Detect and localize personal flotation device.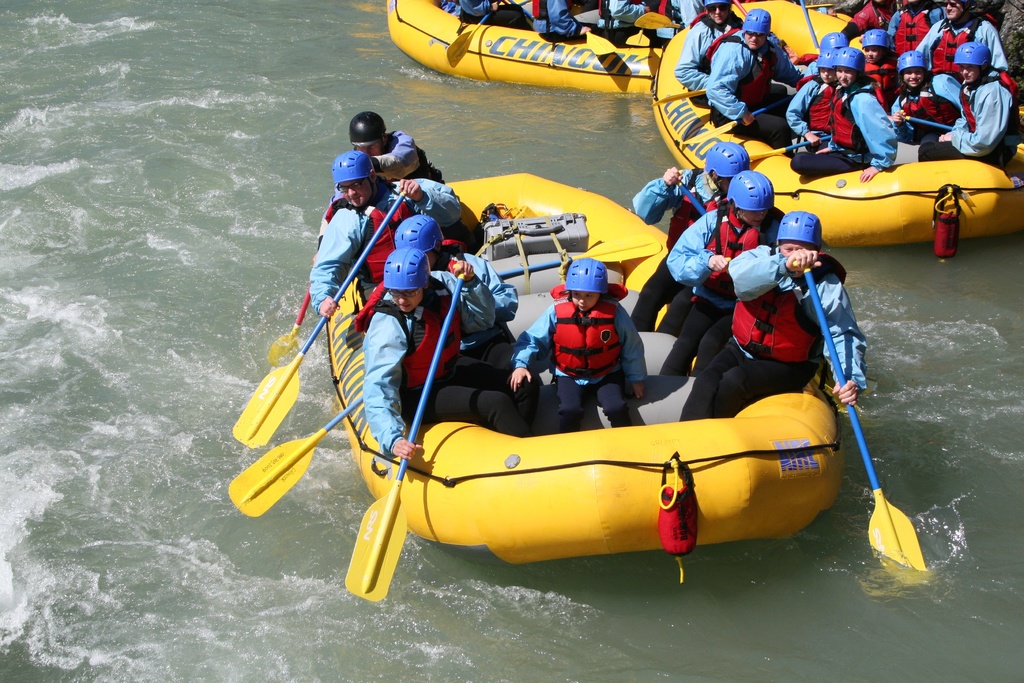
Localized at Rect(806, 65, 830, 135).
